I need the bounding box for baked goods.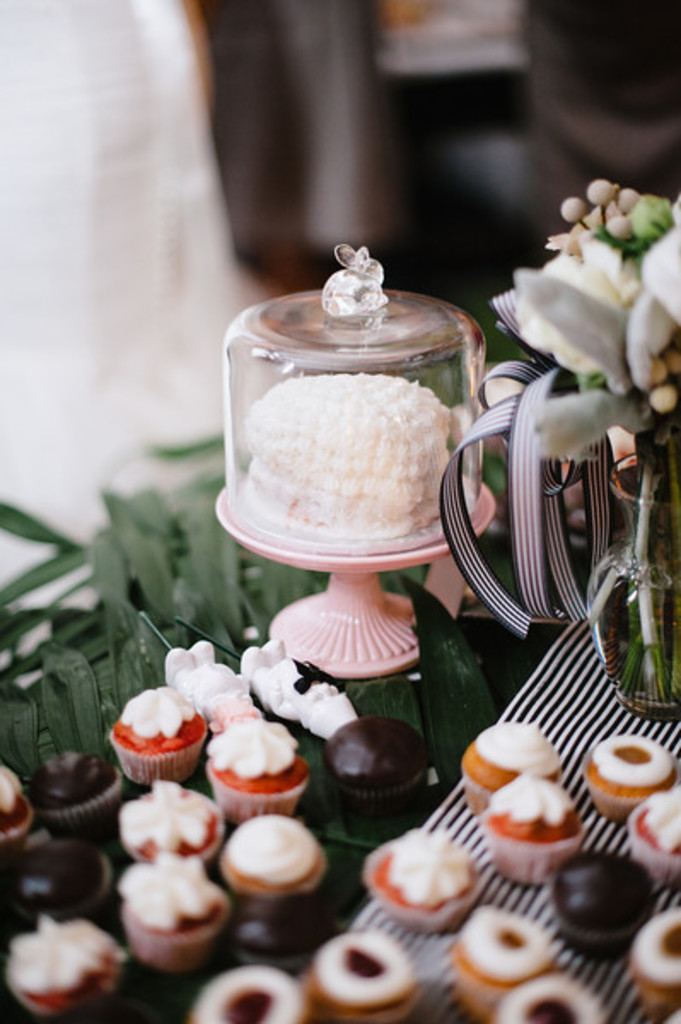
Here it is: [x1=119, y1=857, x2=234, y2=981].
